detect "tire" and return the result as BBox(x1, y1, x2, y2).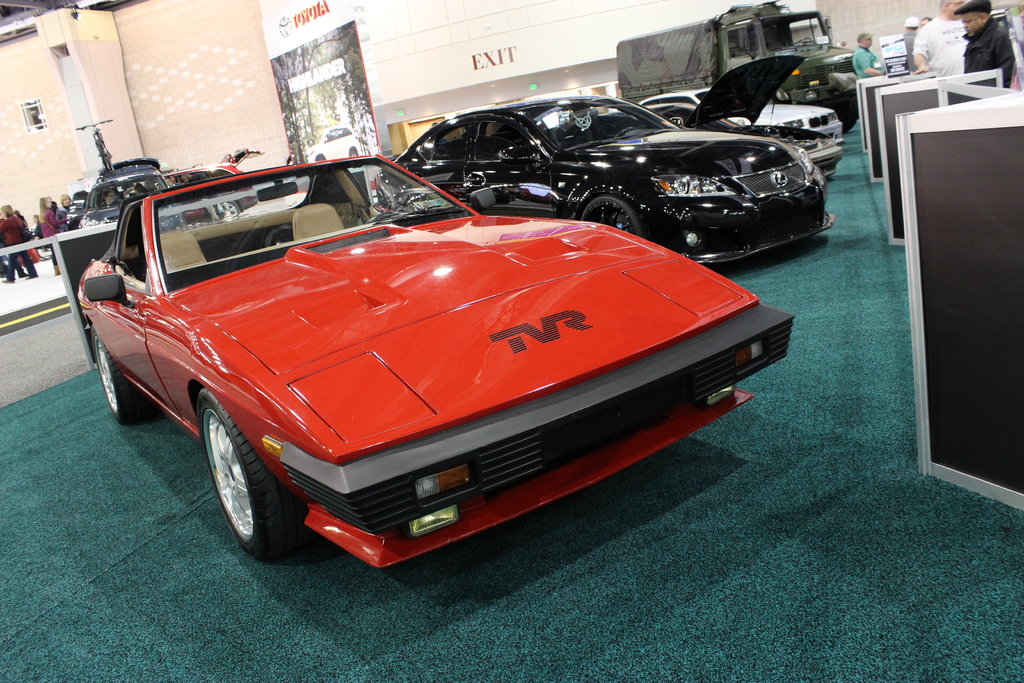
BBox(837, 111, 856, 134).
